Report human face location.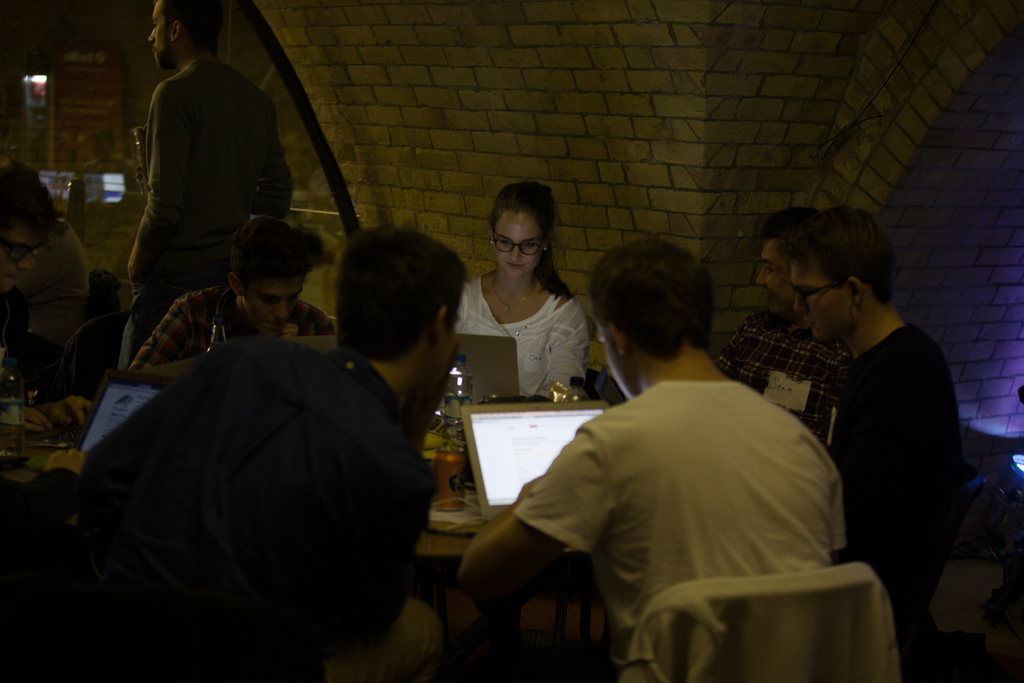
Report: <bbox>491, 213, 542, 278</bbox>.
